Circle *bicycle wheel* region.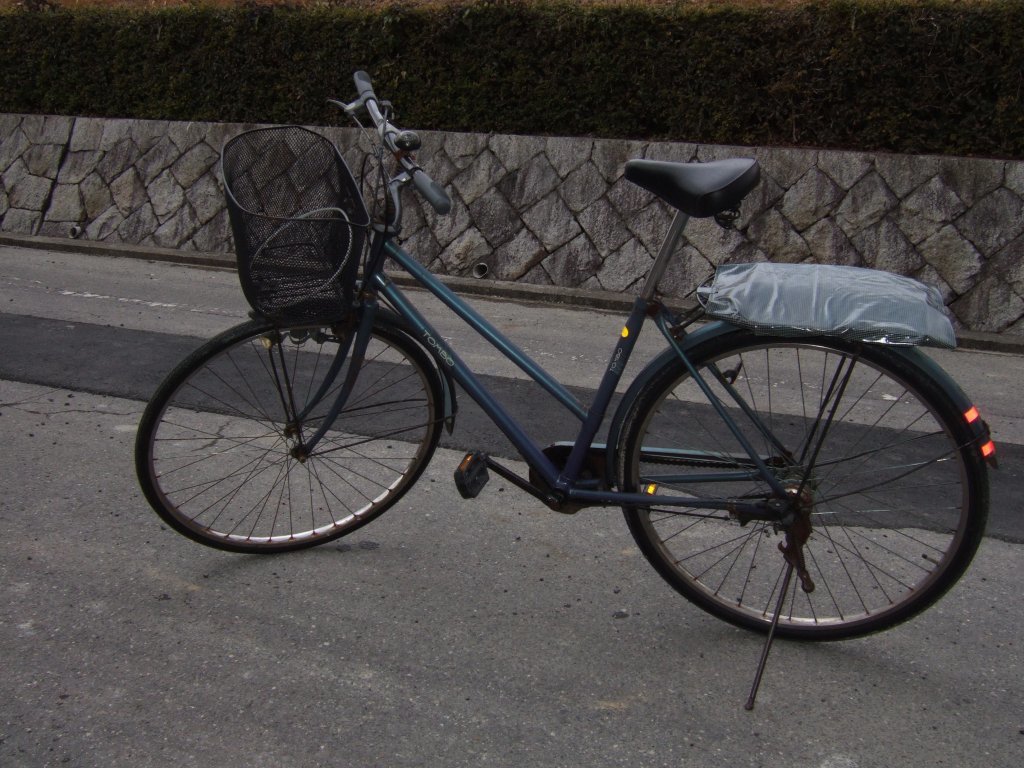
Region: <bbox>585, 309, 1001, 663</bbox>.
